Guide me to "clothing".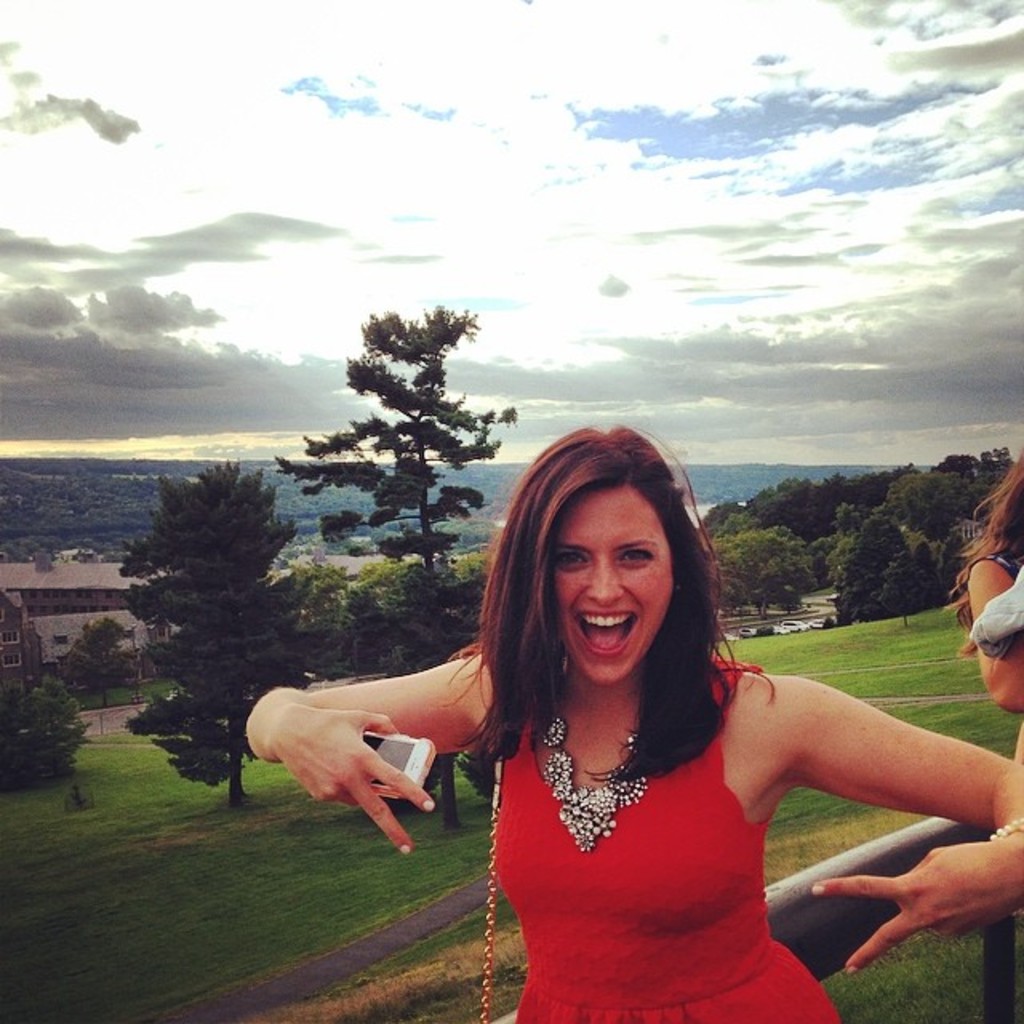
Guidance: {"x1": 970, "y1": 565, "x2": 1022, "y2": 658}.
